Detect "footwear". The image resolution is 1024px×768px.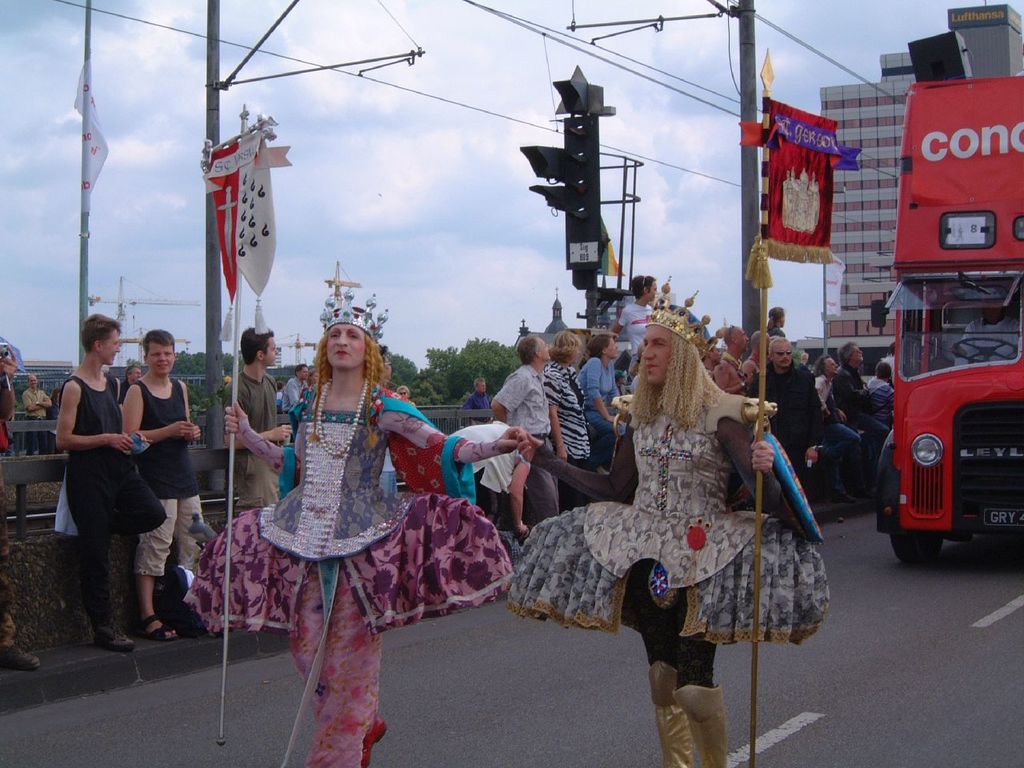
box(99, 631, 135, 657).
